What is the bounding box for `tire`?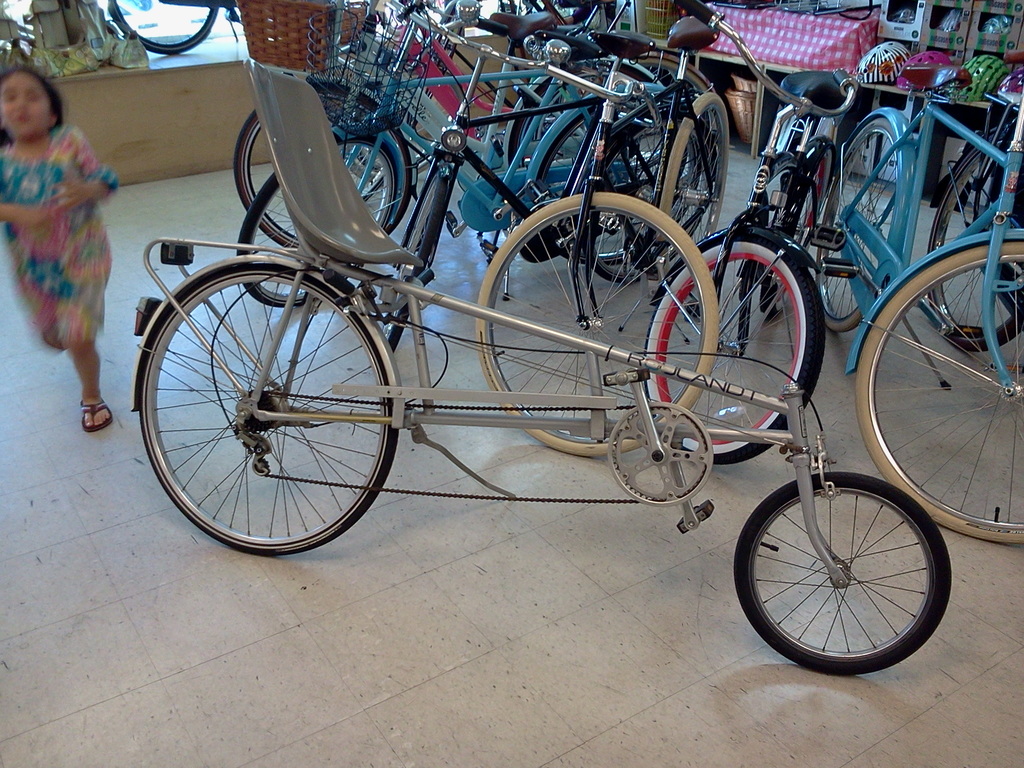
(524, 80, 703, 264).
